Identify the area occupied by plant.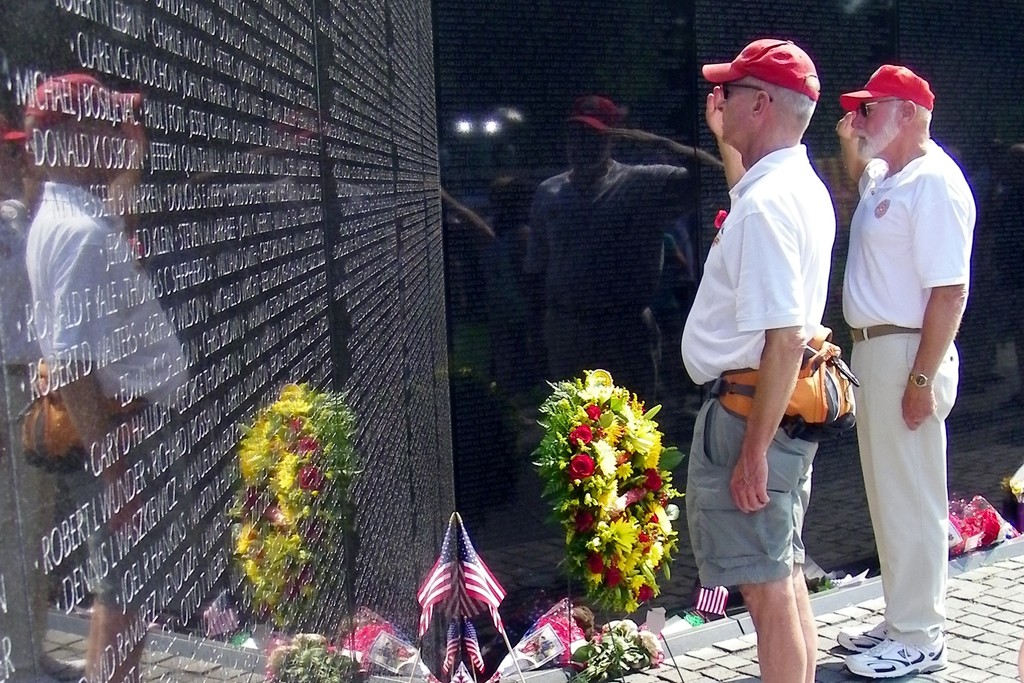
Area: 533:361:689:682.
